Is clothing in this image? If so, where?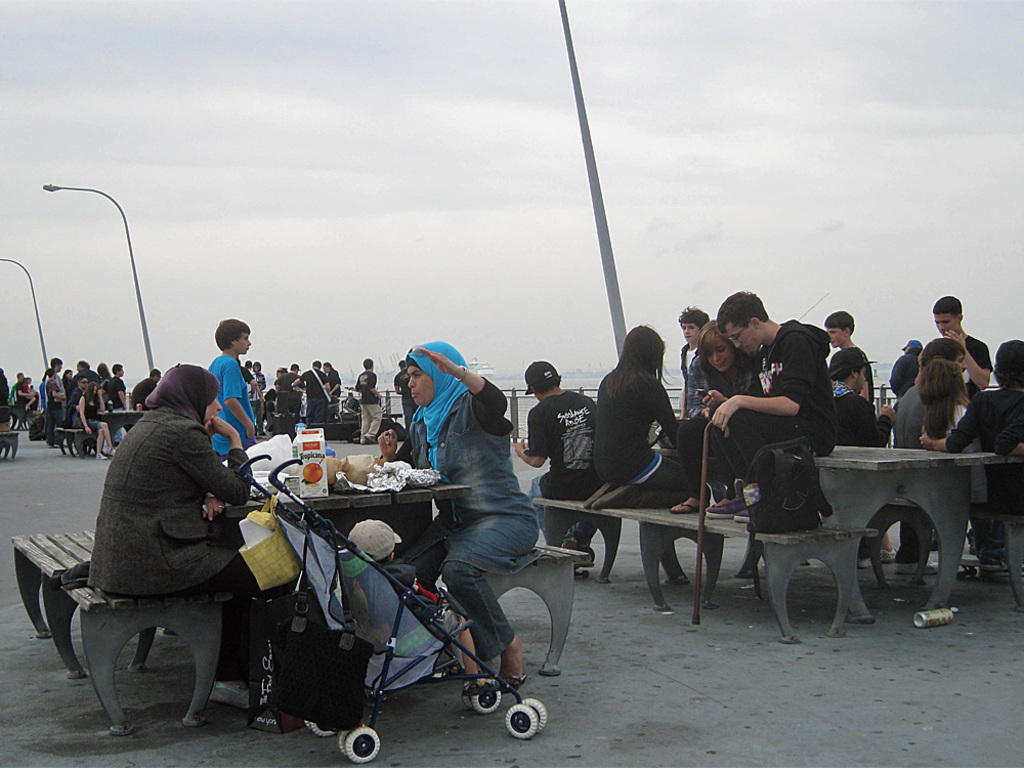
Yes, at box=[11, 391, 43, 414].
